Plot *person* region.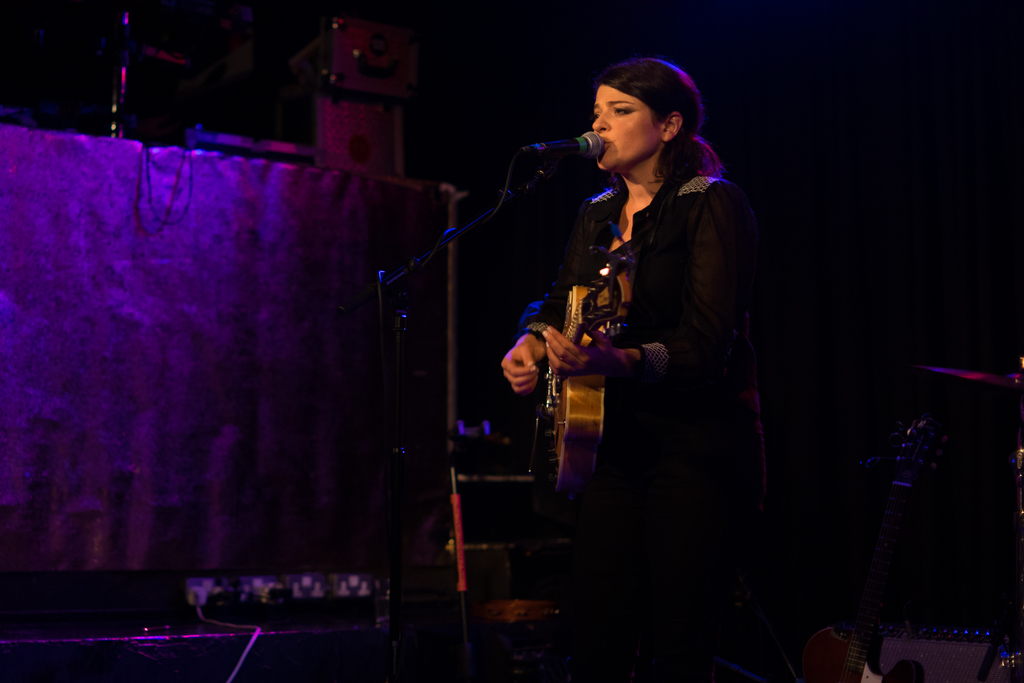
Plotted at <region>465, 32, 738, 628</region>.
